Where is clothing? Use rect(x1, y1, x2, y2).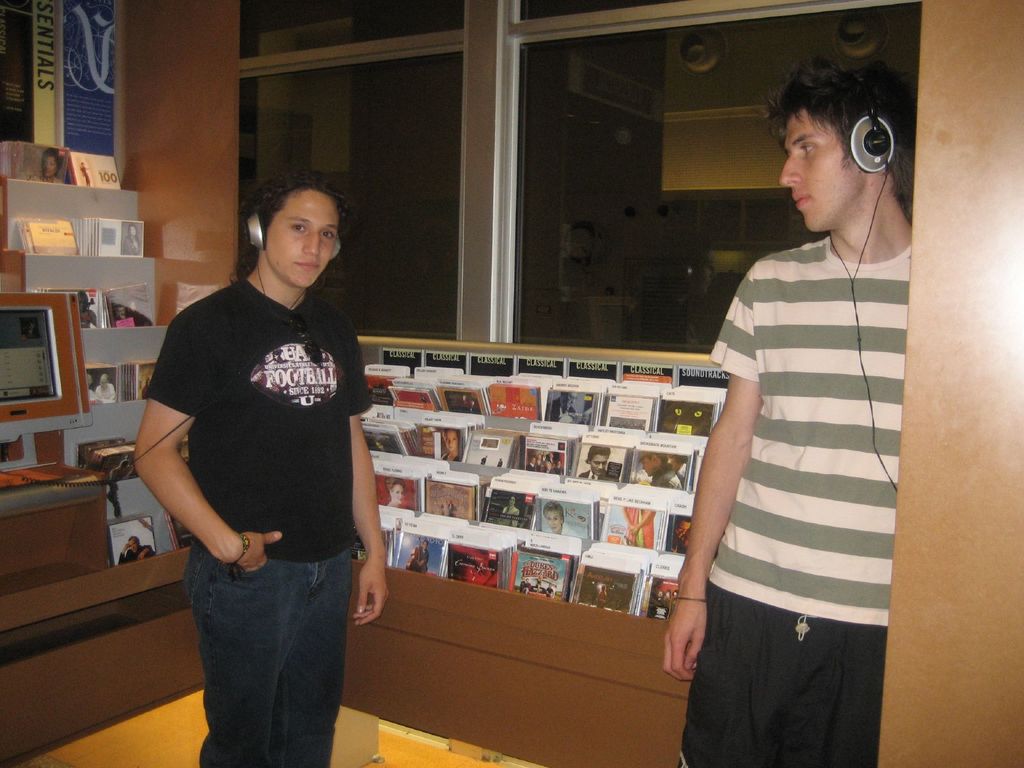
rect(642, 463, 679, 494).
